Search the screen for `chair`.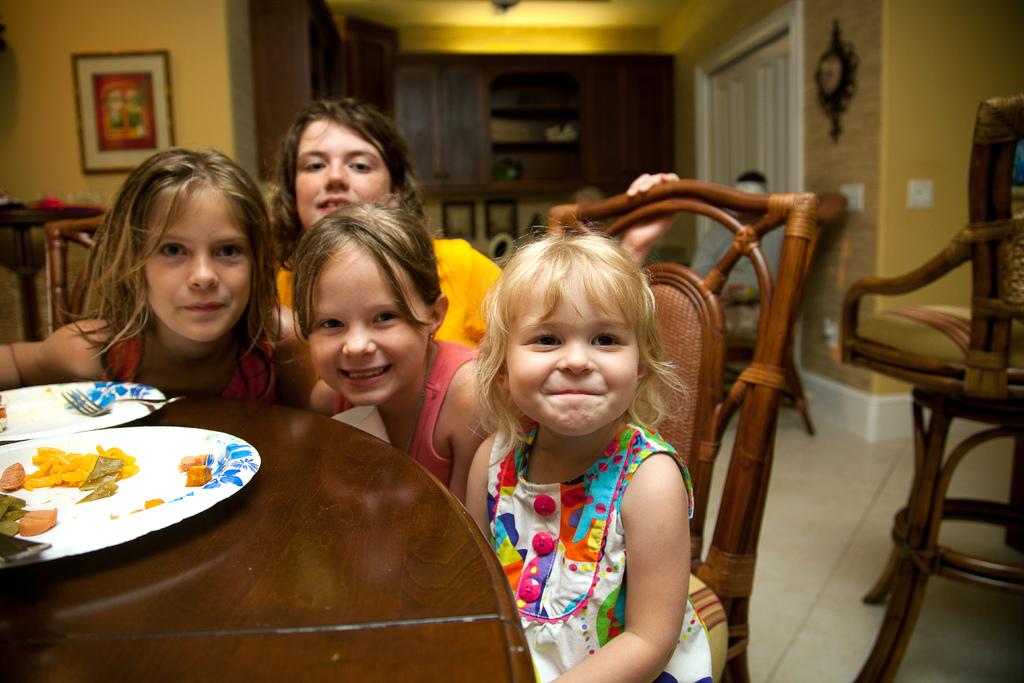
Found at 547/175/811/682.
